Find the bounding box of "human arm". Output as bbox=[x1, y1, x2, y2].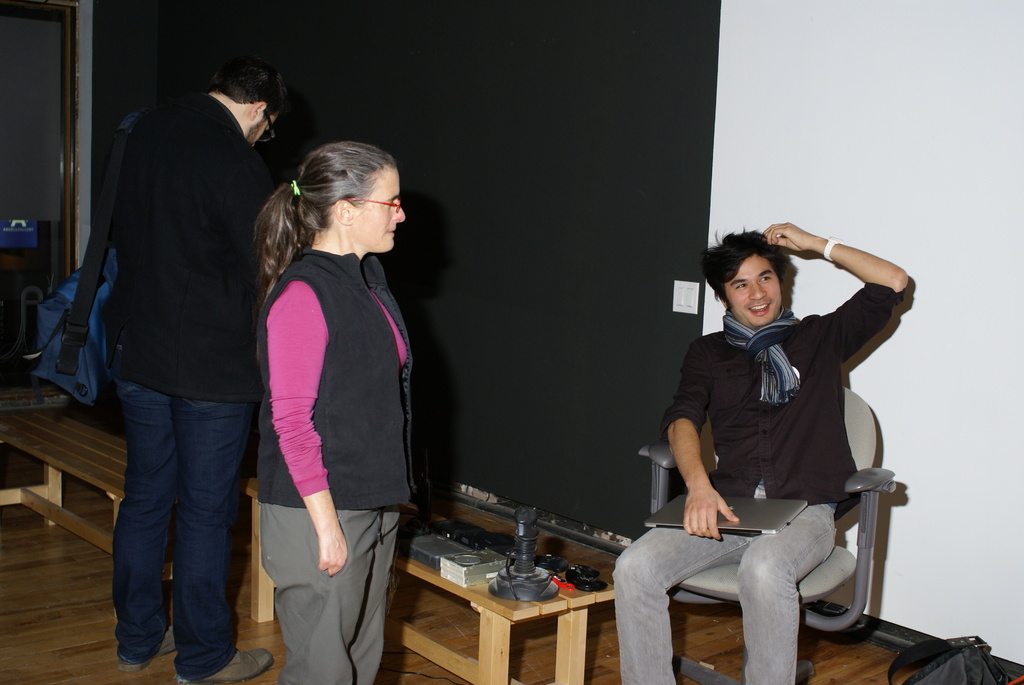
bbox=[659, 337, 743, 537].
